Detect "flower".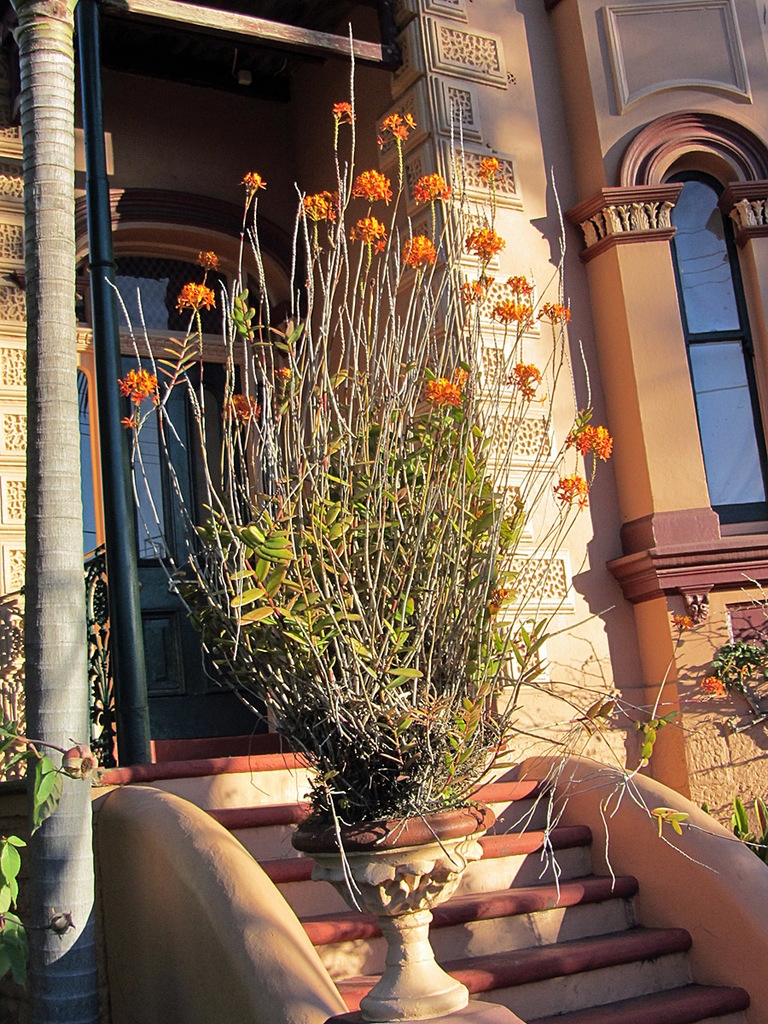
Detected at rect(564, 423, 625, 466).
